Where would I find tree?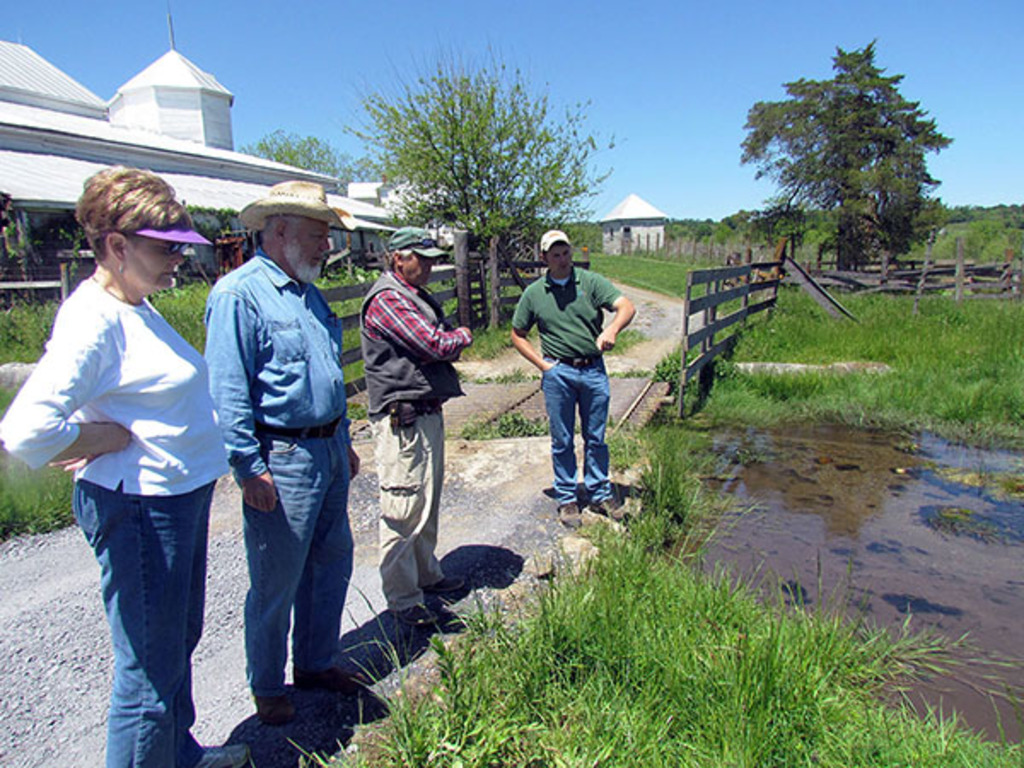
At (left=239, top=126, right=355, bottom=196).
